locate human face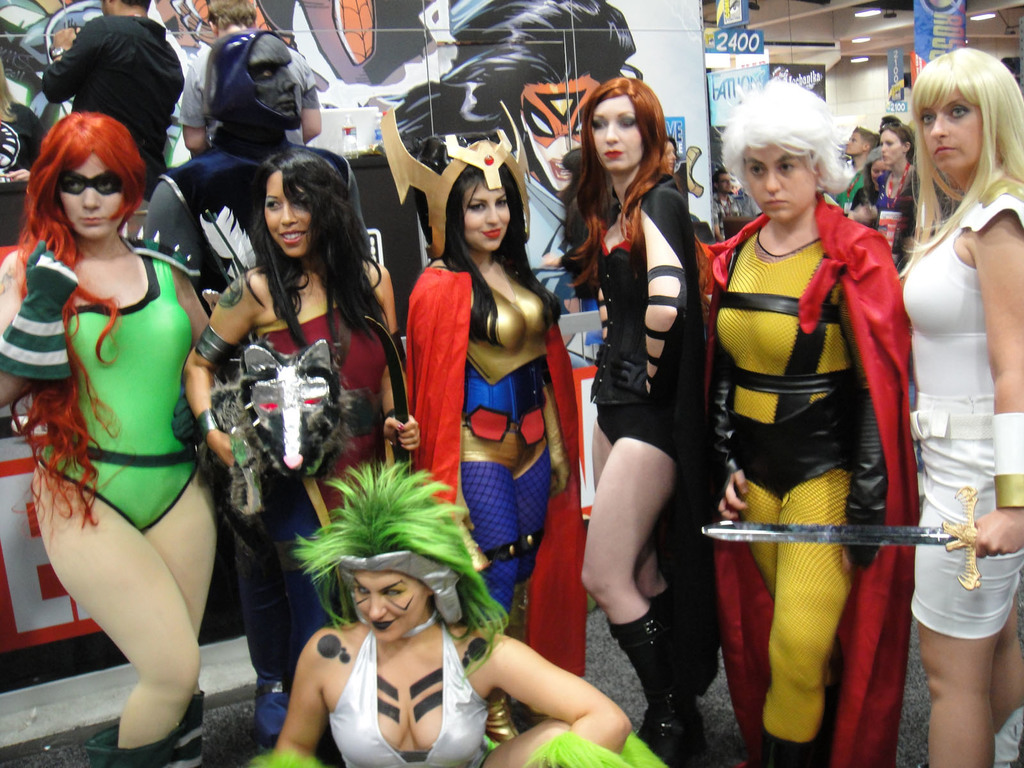
{"x1": 845, "y1": 130, "x2": 868, "y2": 161}
